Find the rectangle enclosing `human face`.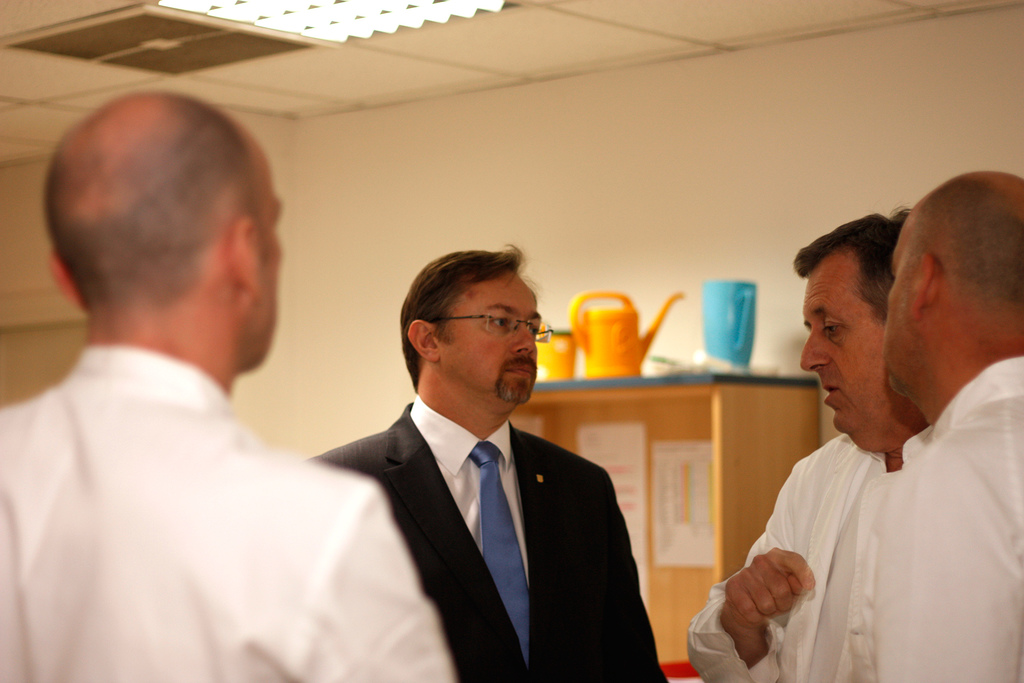
locate(440, 274, 545, 407).
